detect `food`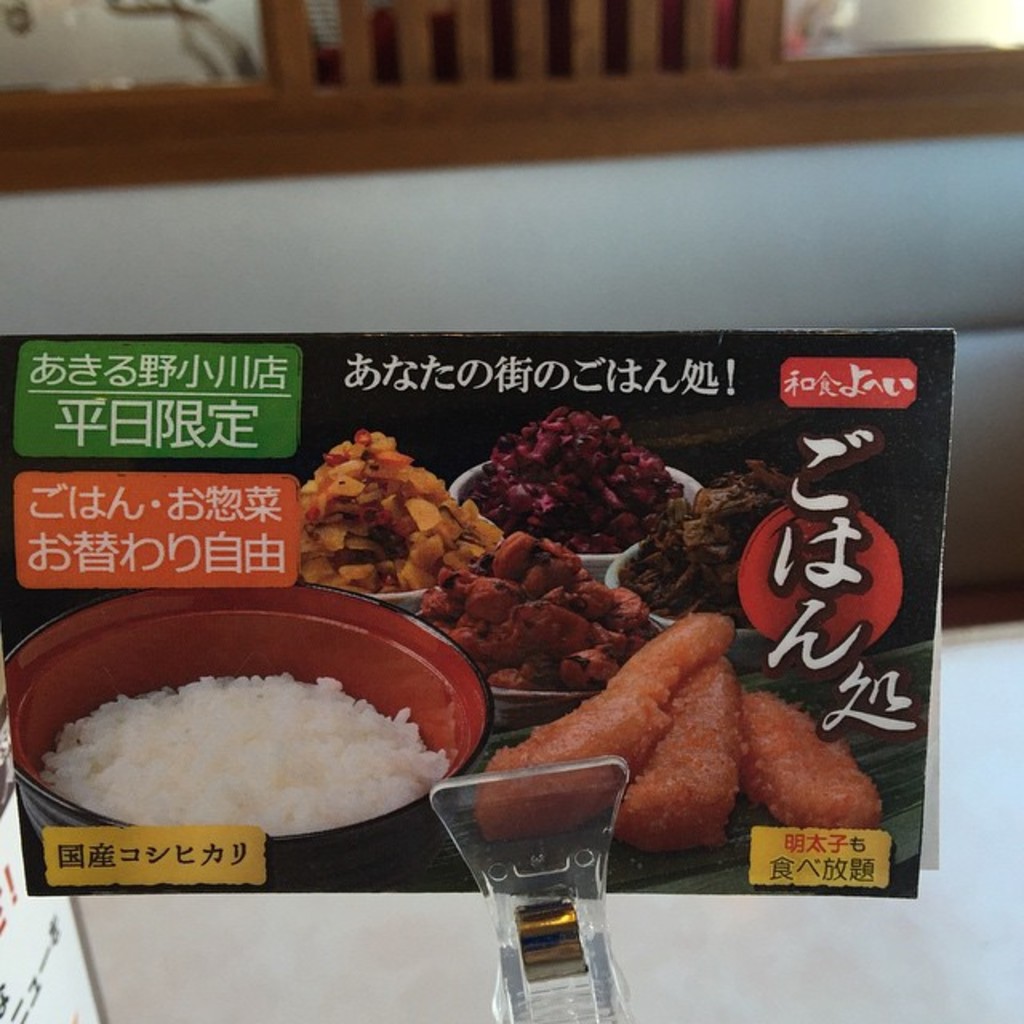
[x1=619, y1=454, x2=770, y2=622]
